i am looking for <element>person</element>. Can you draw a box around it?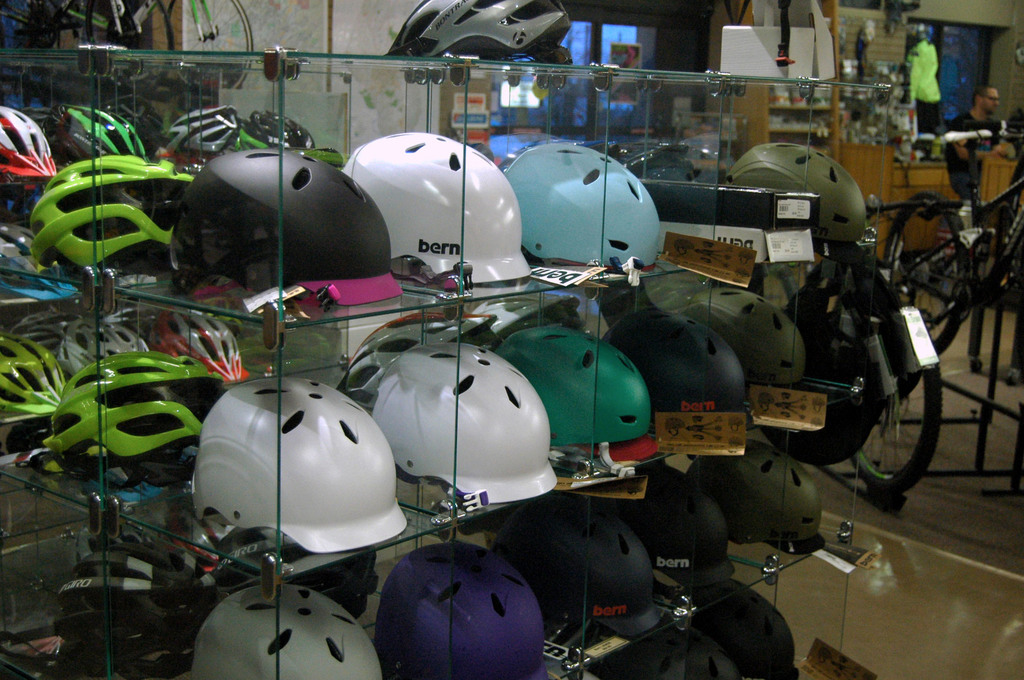
Sure, the bounding box is bbox=(940, 88, 999, 203).
